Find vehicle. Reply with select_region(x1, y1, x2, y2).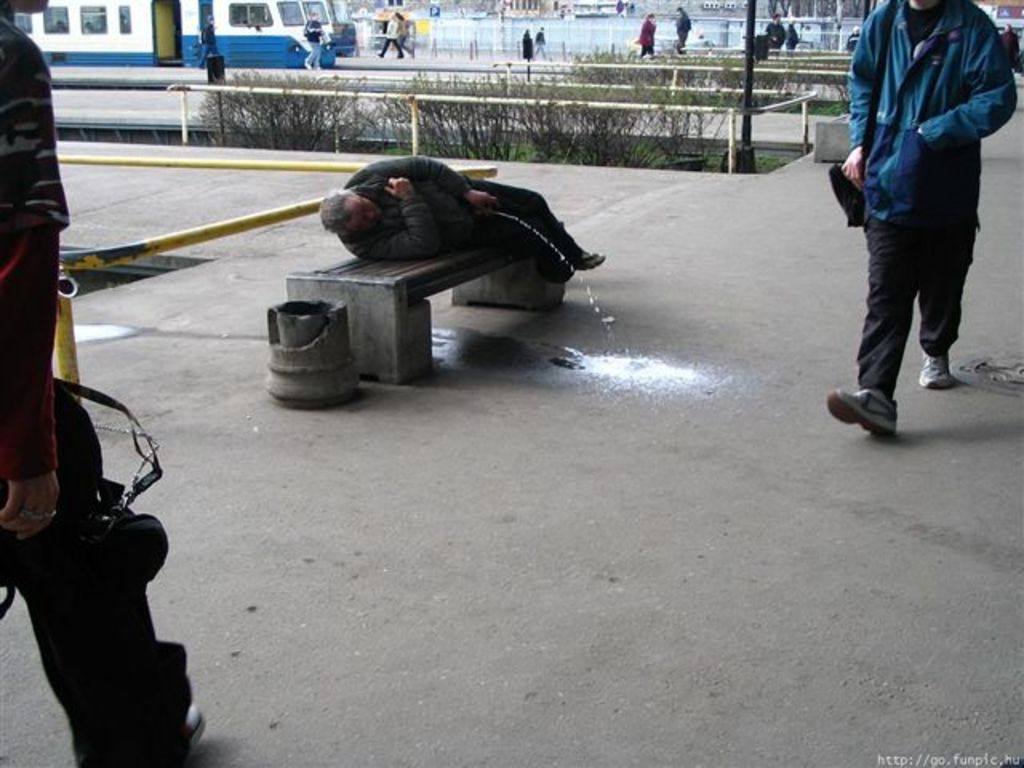
select_region(11, 0, 338, 74).
